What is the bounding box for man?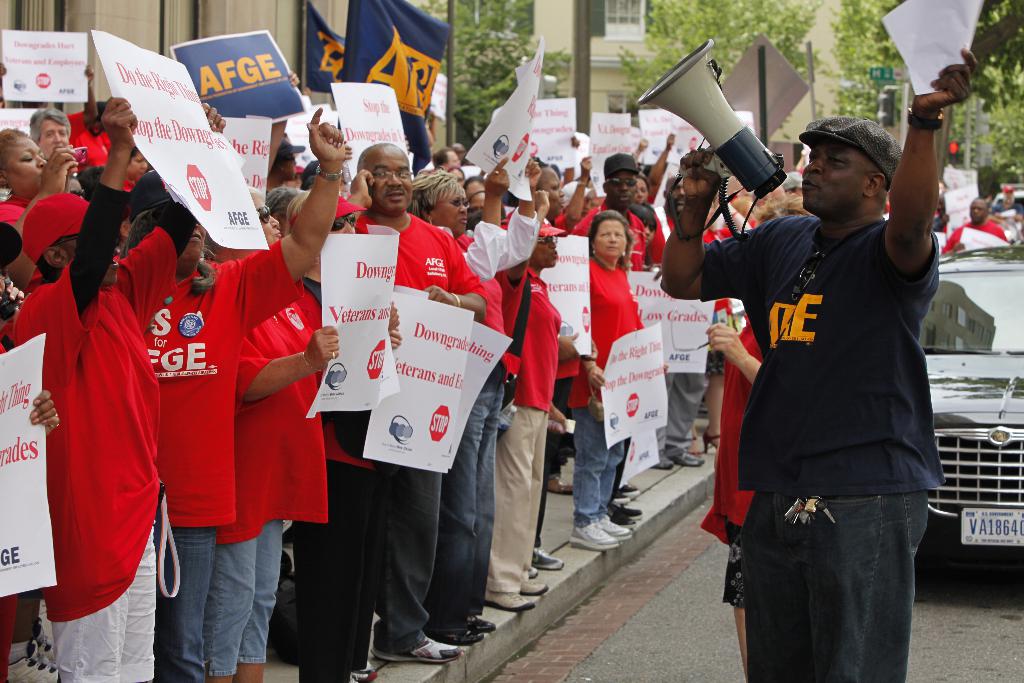
rect(516, 163, 585, 235).
